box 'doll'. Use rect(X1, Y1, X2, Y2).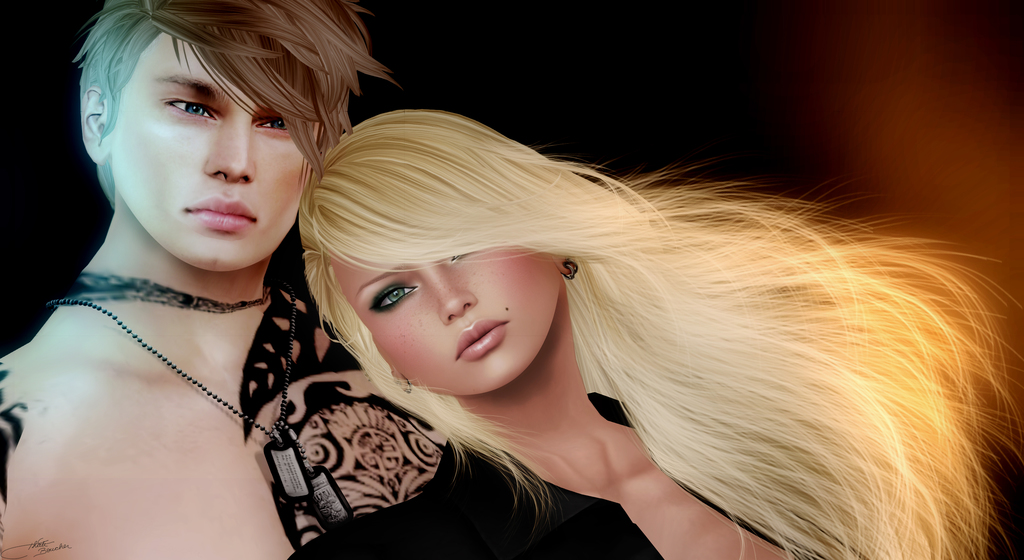
rect(231, 67, 964, 559).
